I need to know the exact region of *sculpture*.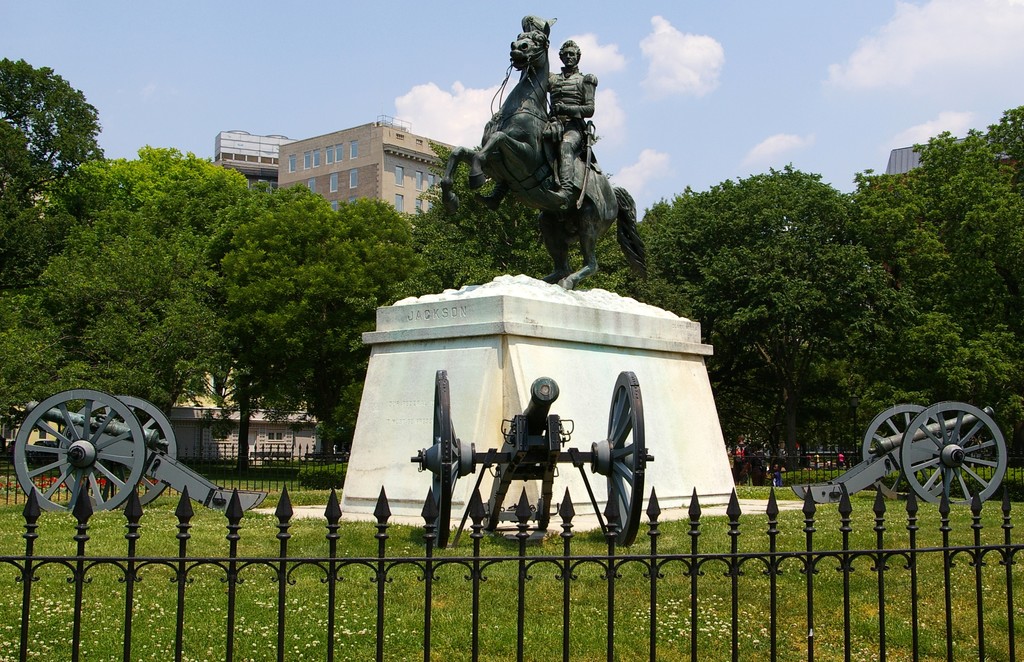
Region: BBox(455, 30, 652, 300).
